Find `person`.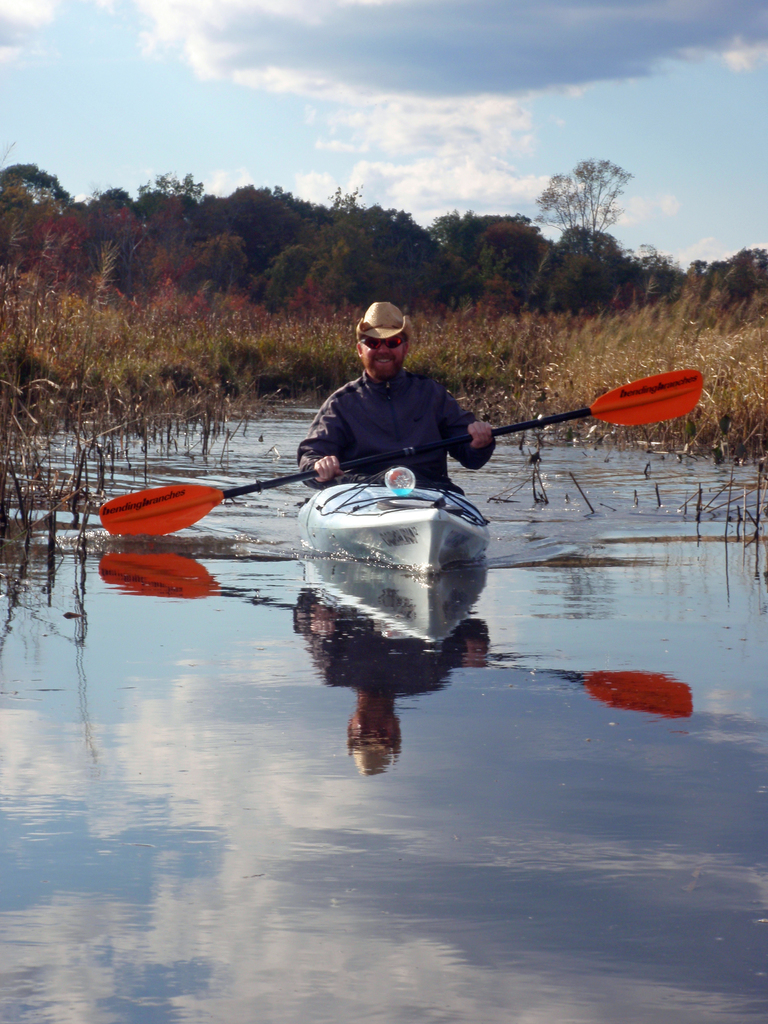
bbox(289, 297, 484, 487).
